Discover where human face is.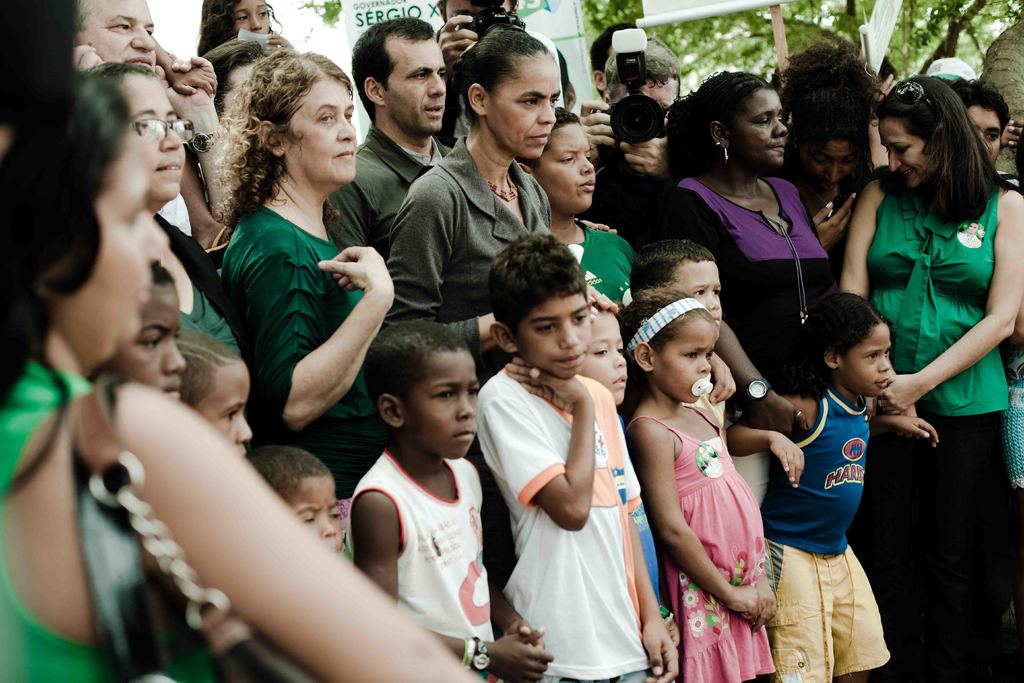
Discovered at BBox(968, 107, 1002, 158).
